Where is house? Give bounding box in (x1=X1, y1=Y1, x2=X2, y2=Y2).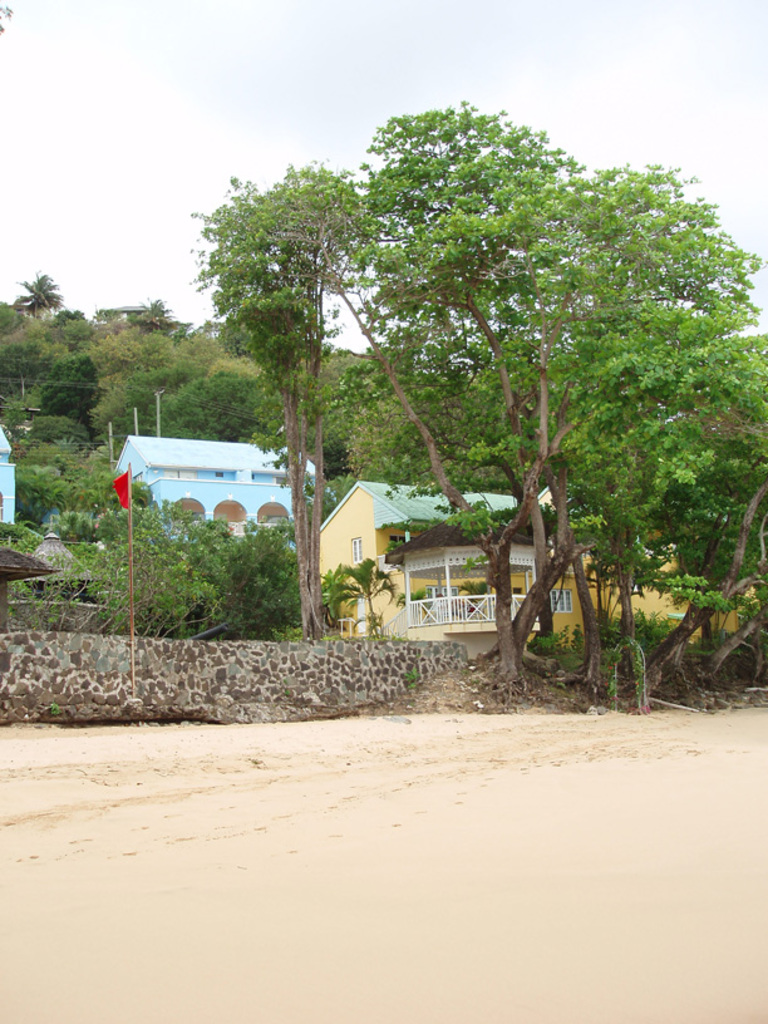
(x1=299, y1=491, x2=720, y2=639).
